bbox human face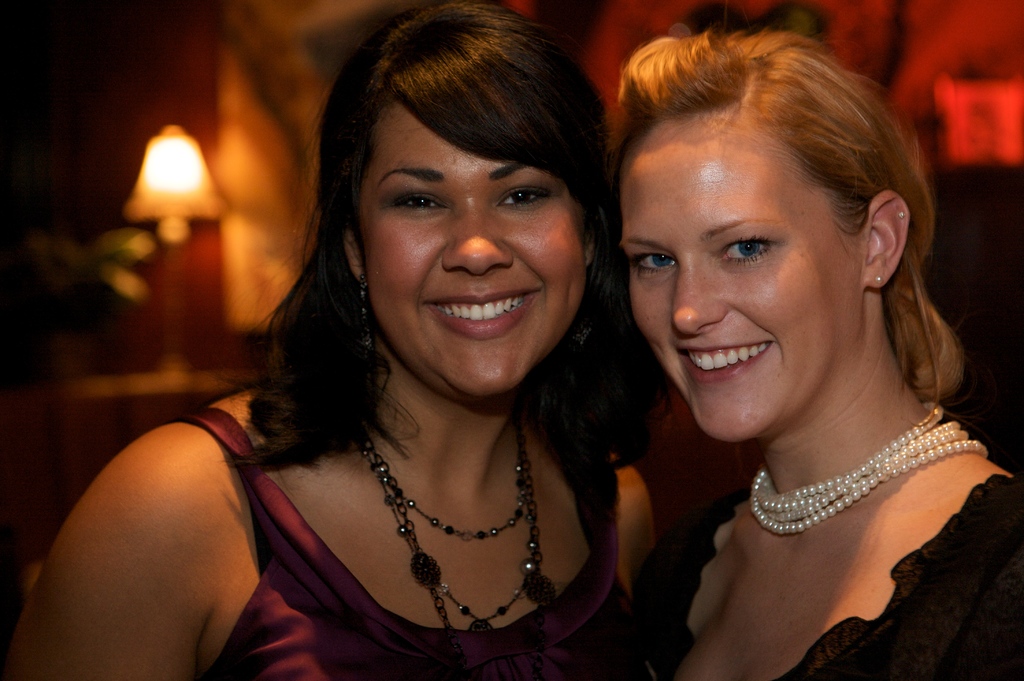
BBox(619, 122, 852, 436)
